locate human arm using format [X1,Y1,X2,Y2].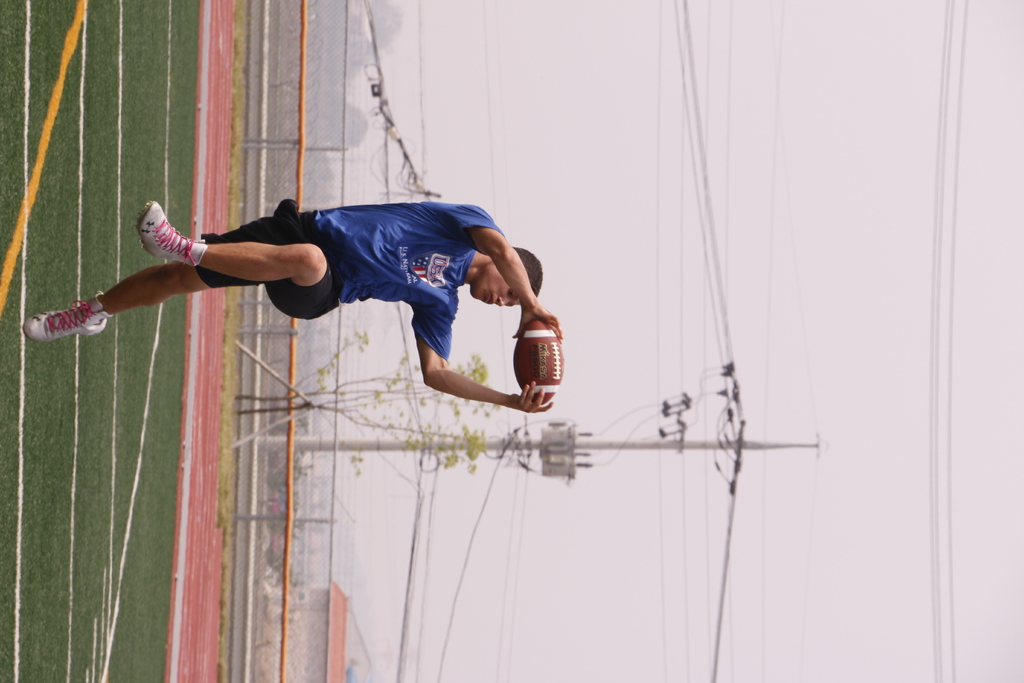
[451,203,557,339].
